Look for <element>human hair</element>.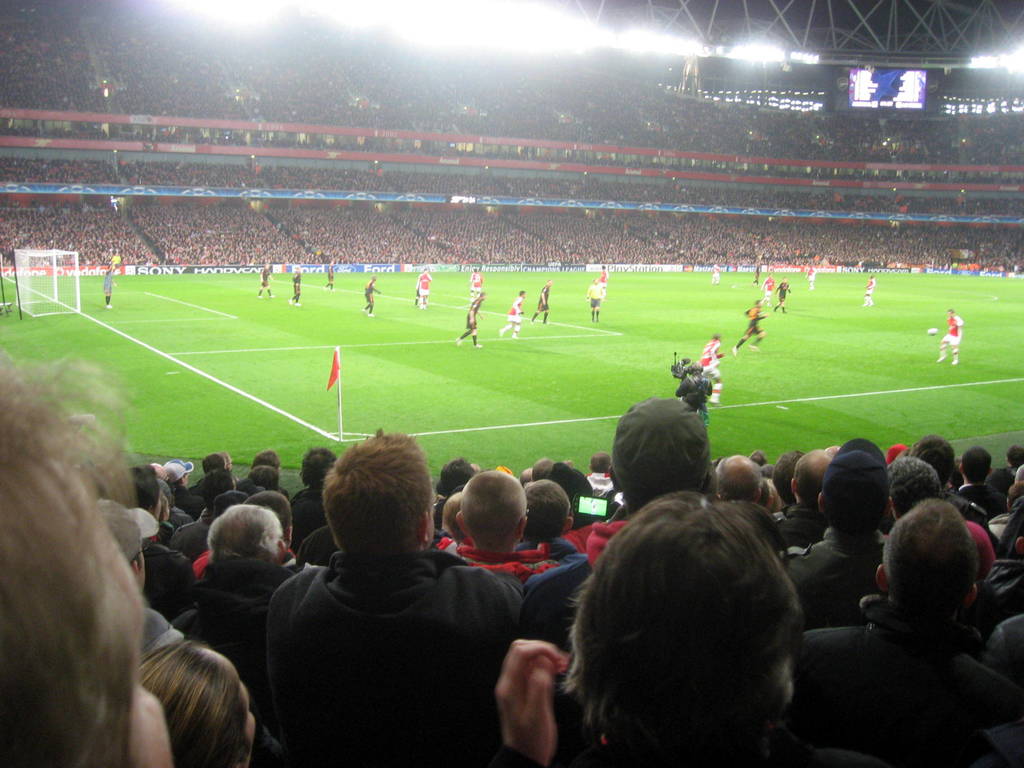
Found: left=534, top=458, right=554, bottom=479.
